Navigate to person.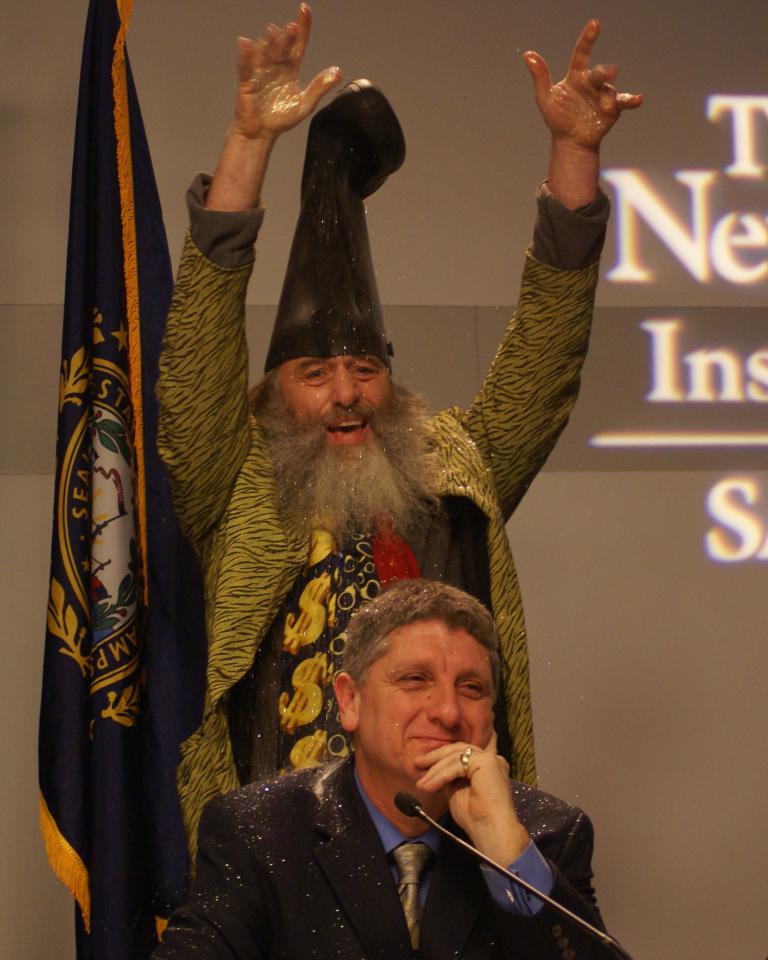
Navigation target: x1=152, y1=1, x2=644, y2=893.
